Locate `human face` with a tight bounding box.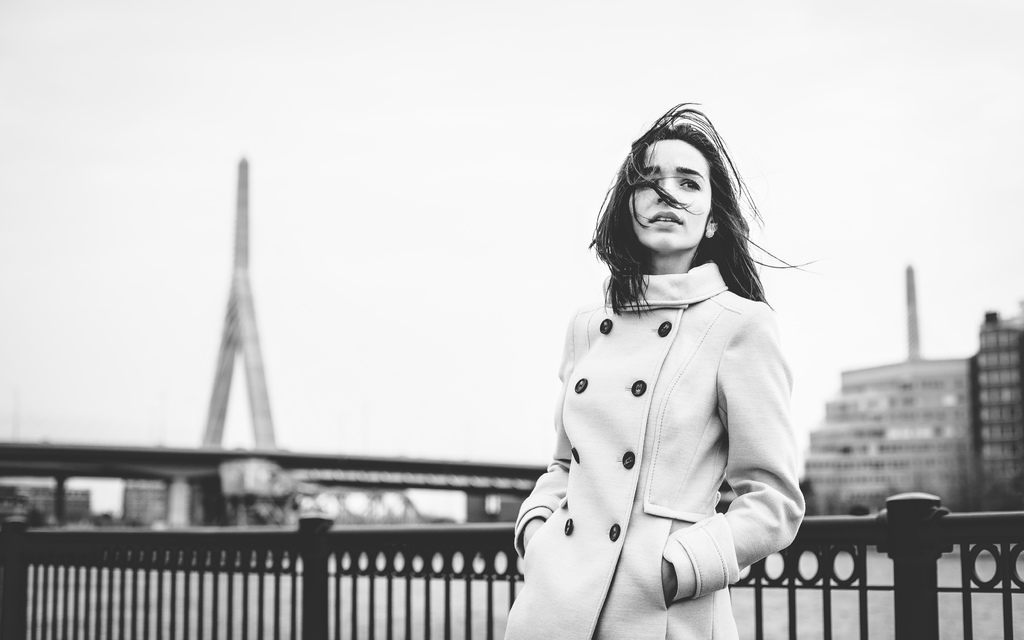
630, 140, 710, 252.
